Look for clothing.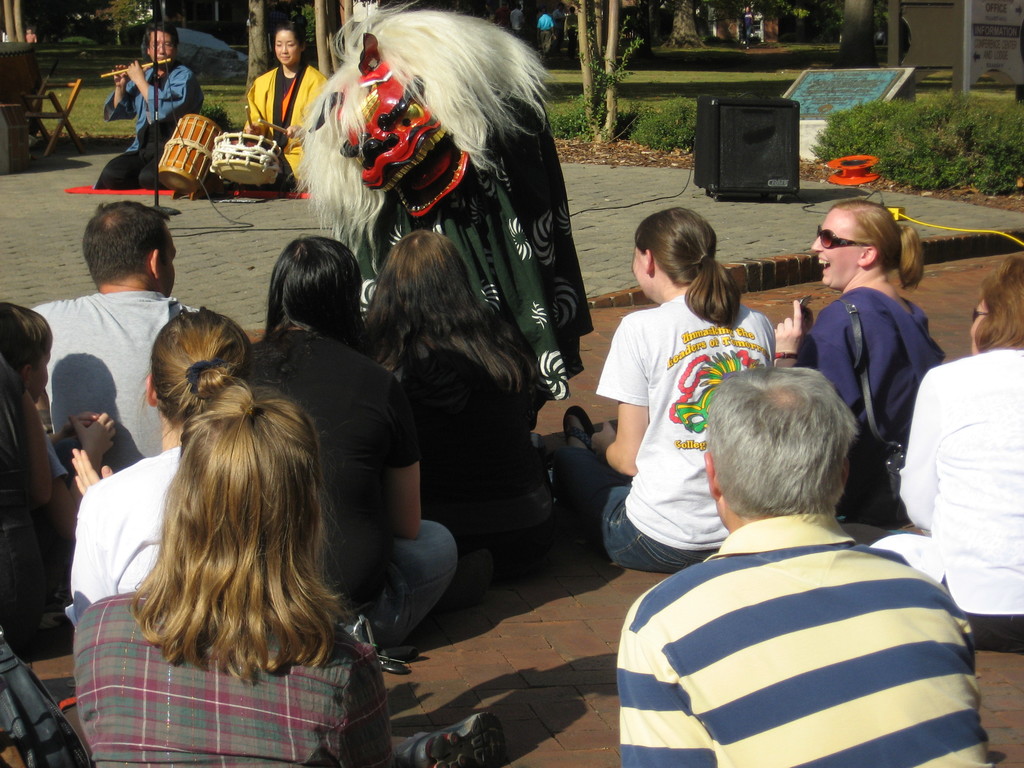
Found: pyautogui.locateOnScreen(600, 516, 997, 767).
